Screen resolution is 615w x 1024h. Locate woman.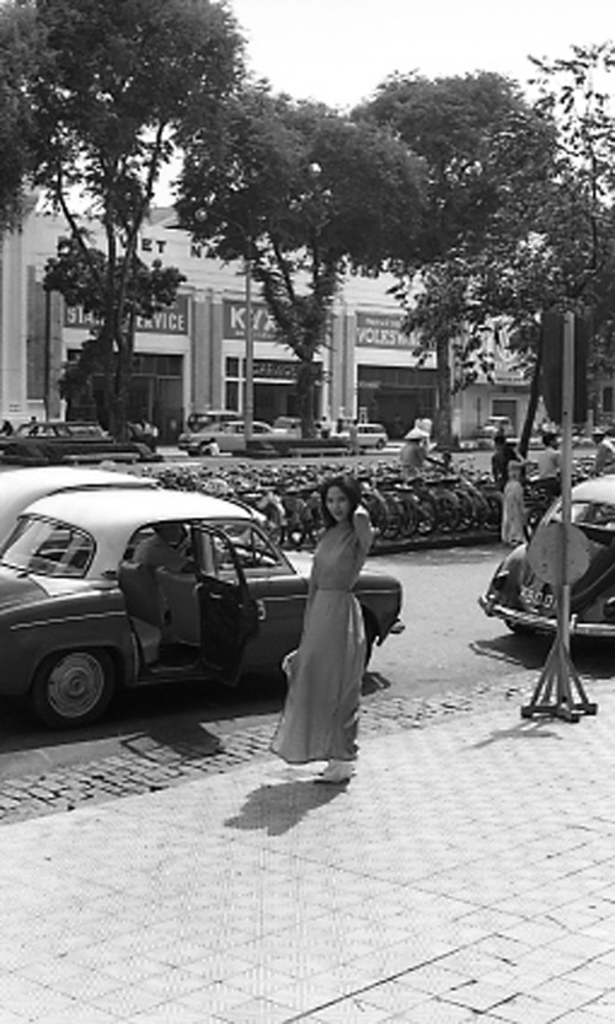
[left=274, top=465, right=399, bottom=800].
